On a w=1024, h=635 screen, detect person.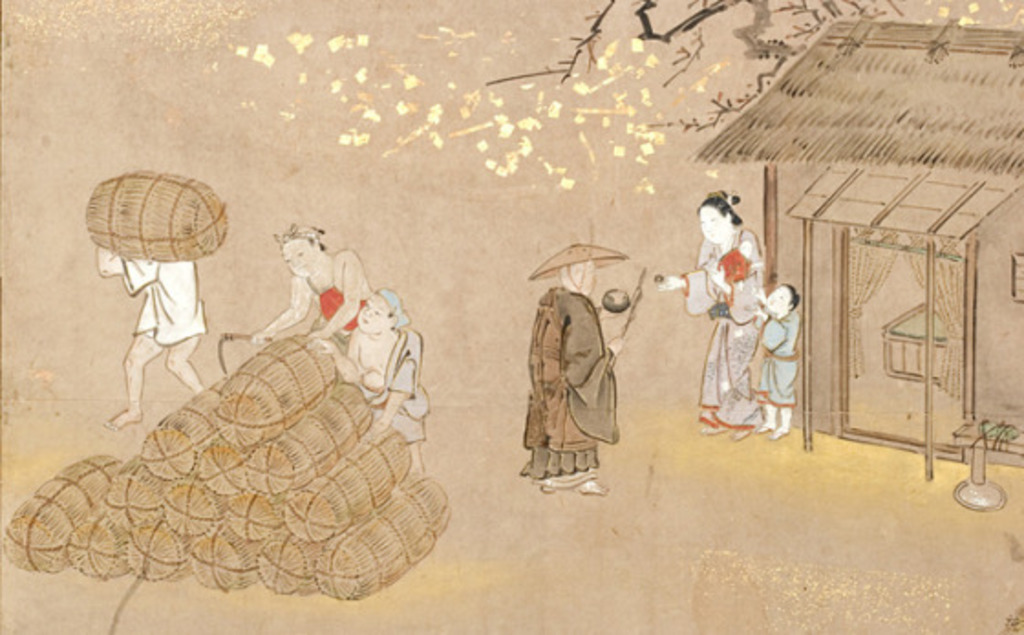
BBox(519, 242, 631, 500).
